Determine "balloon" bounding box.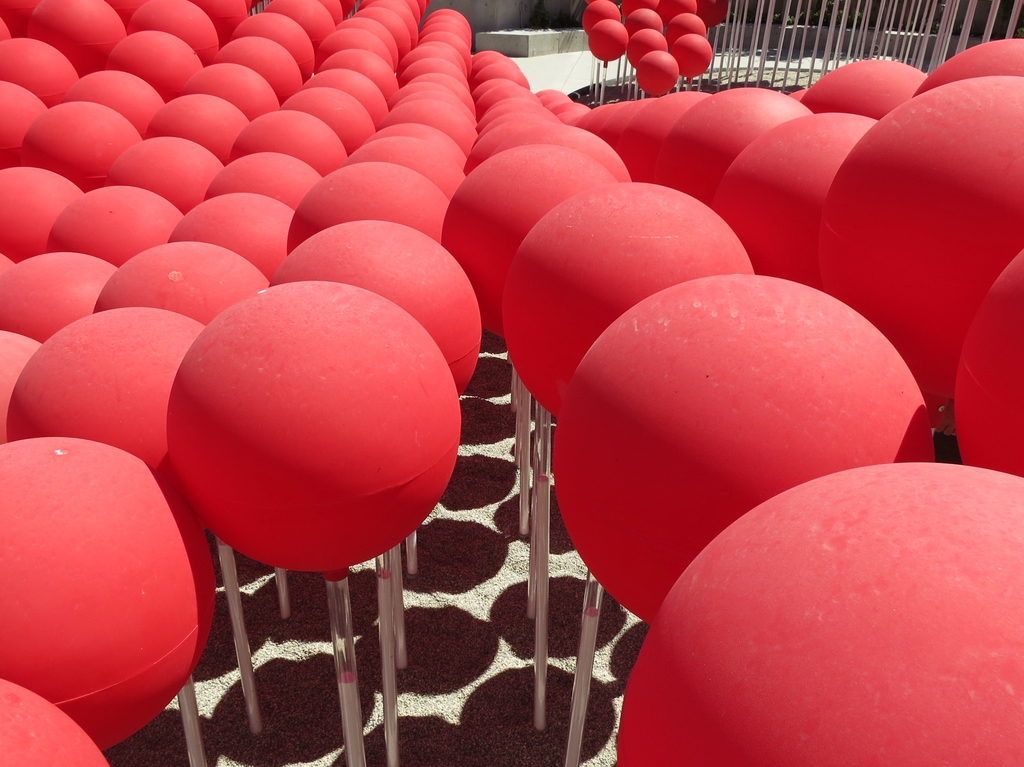
Determined: bbox(552, 275, 937, 631).
